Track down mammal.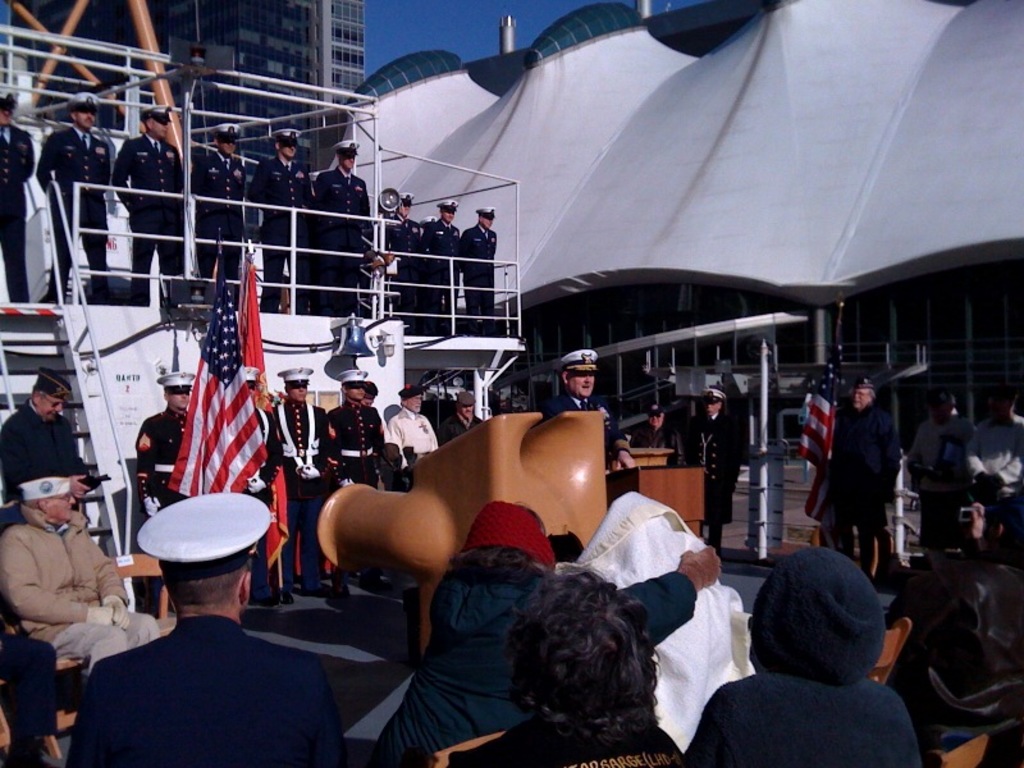
Tracked to x1=682 y1=384 x2=746 y2=552.
